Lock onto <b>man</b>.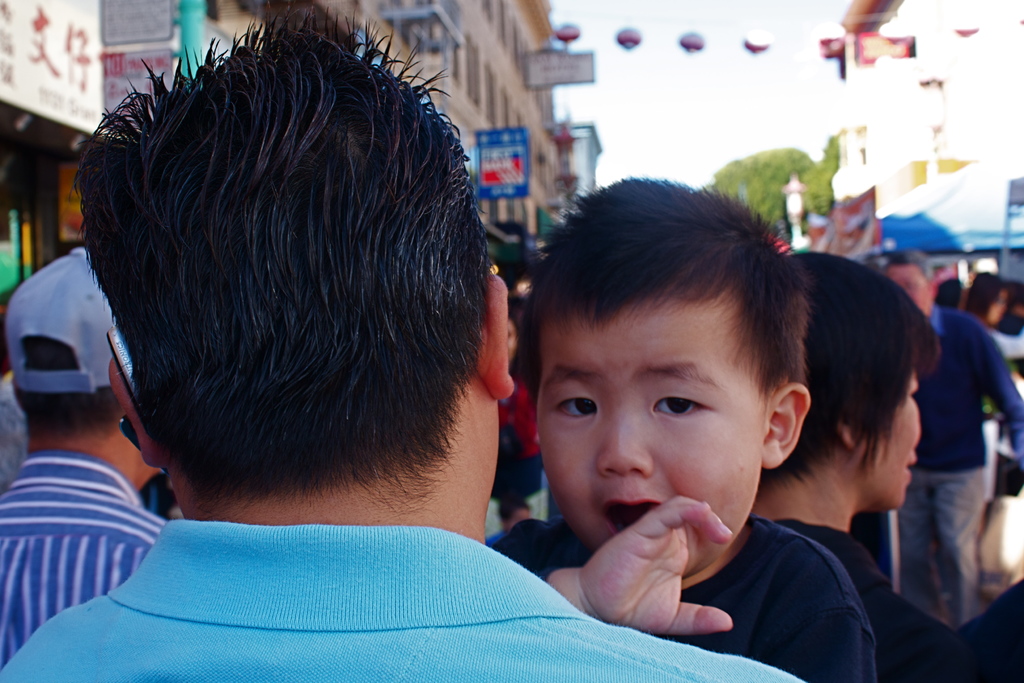
Locked: [877, 252, 1023, 631].
